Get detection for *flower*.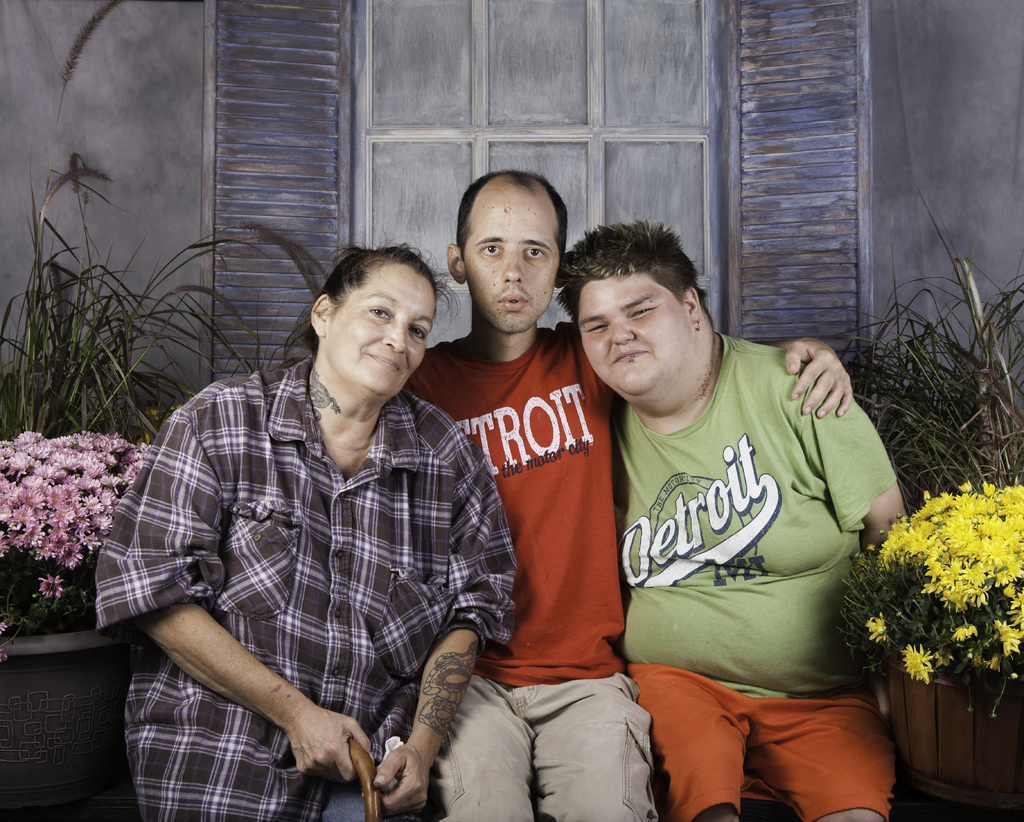
Detection: x1=900 y1=644 x2=945 y2=685.
